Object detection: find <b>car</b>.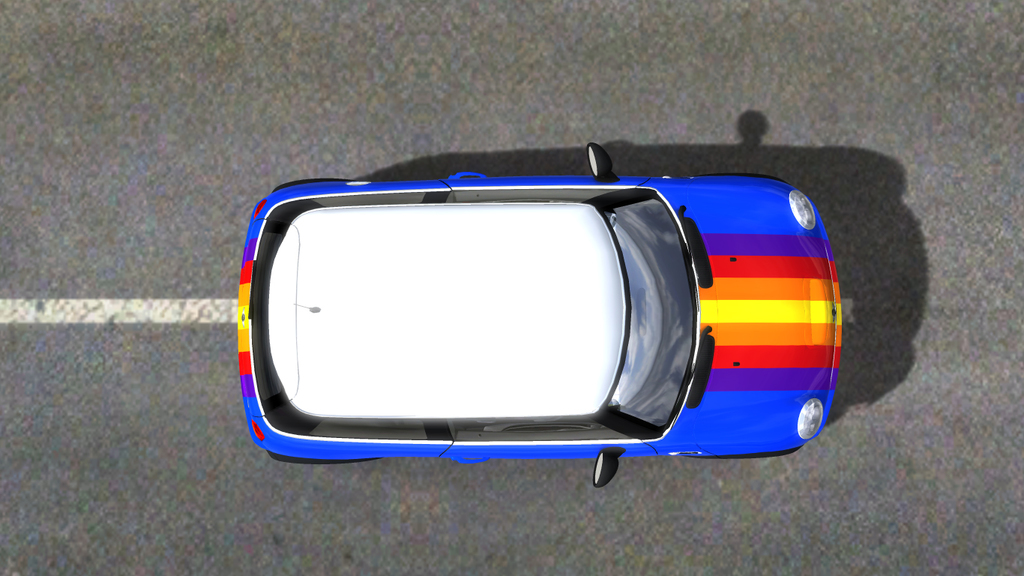
234:137:840:485.
